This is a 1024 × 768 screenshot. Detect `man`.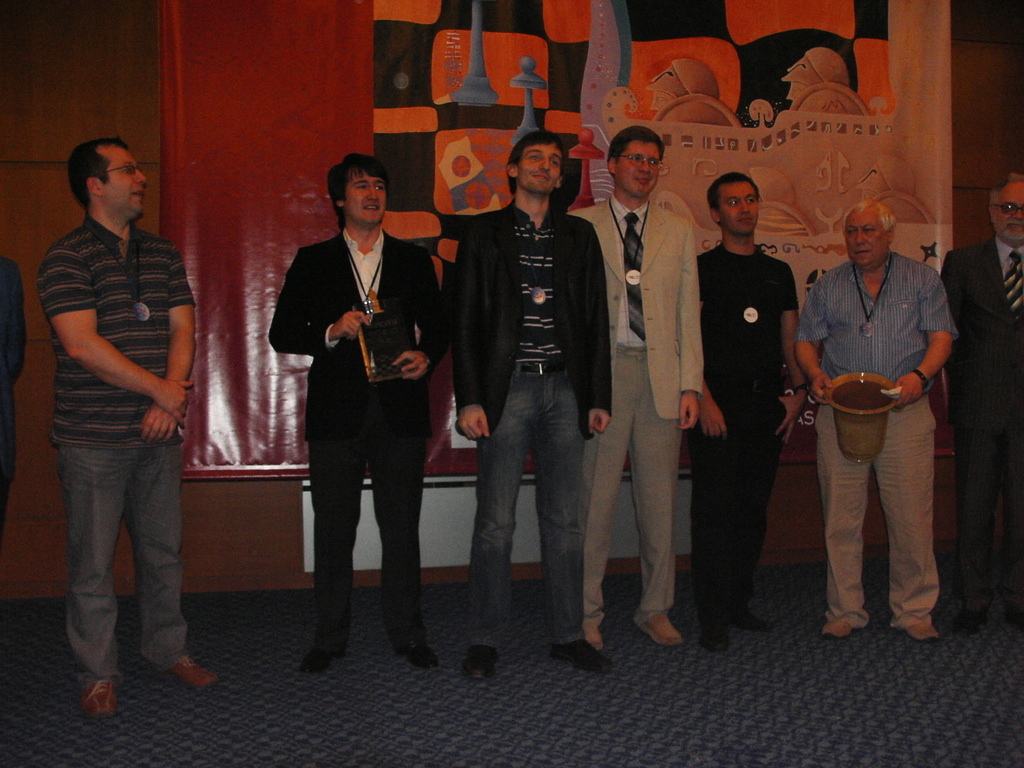
x1=789 y1=195 x2=942 y2=642.
